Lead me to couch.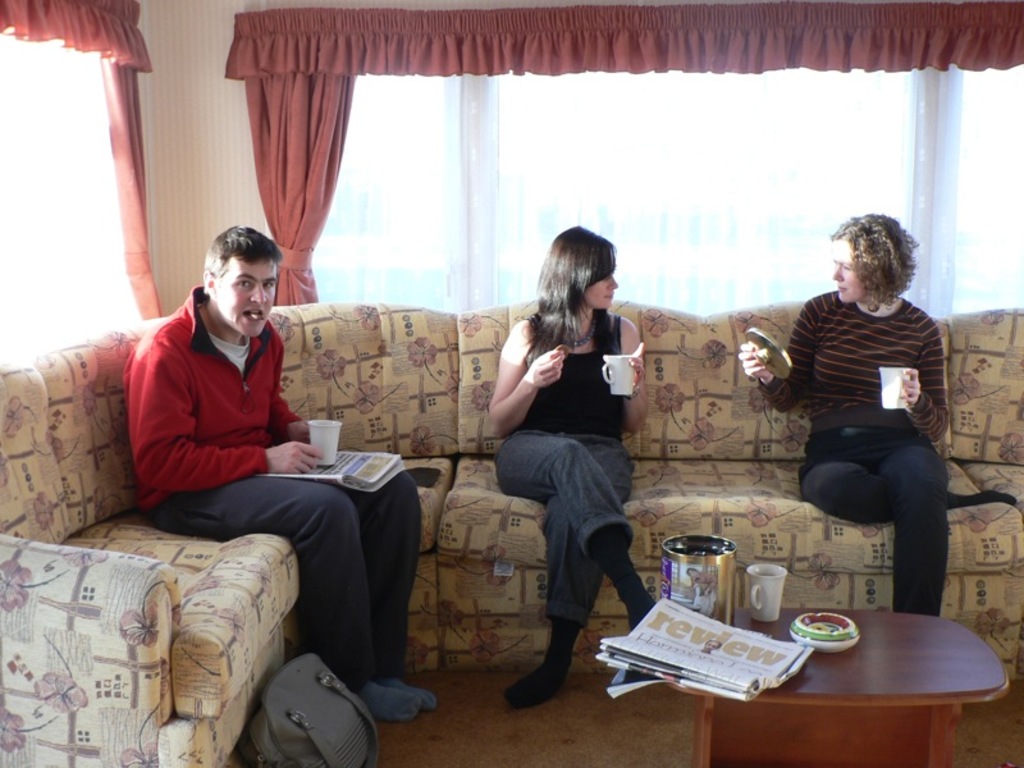
Lead to BBox(0, 215, 957, 749).
